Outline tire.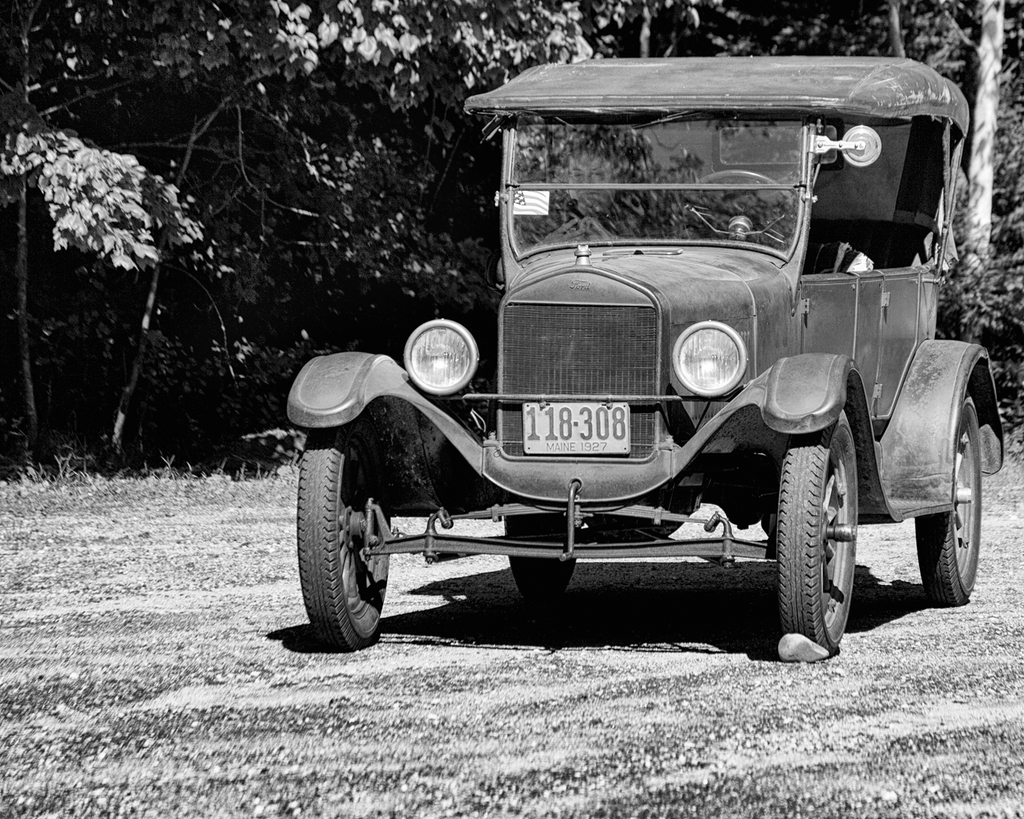
Outline: detection(291, 413, 391, 647).
